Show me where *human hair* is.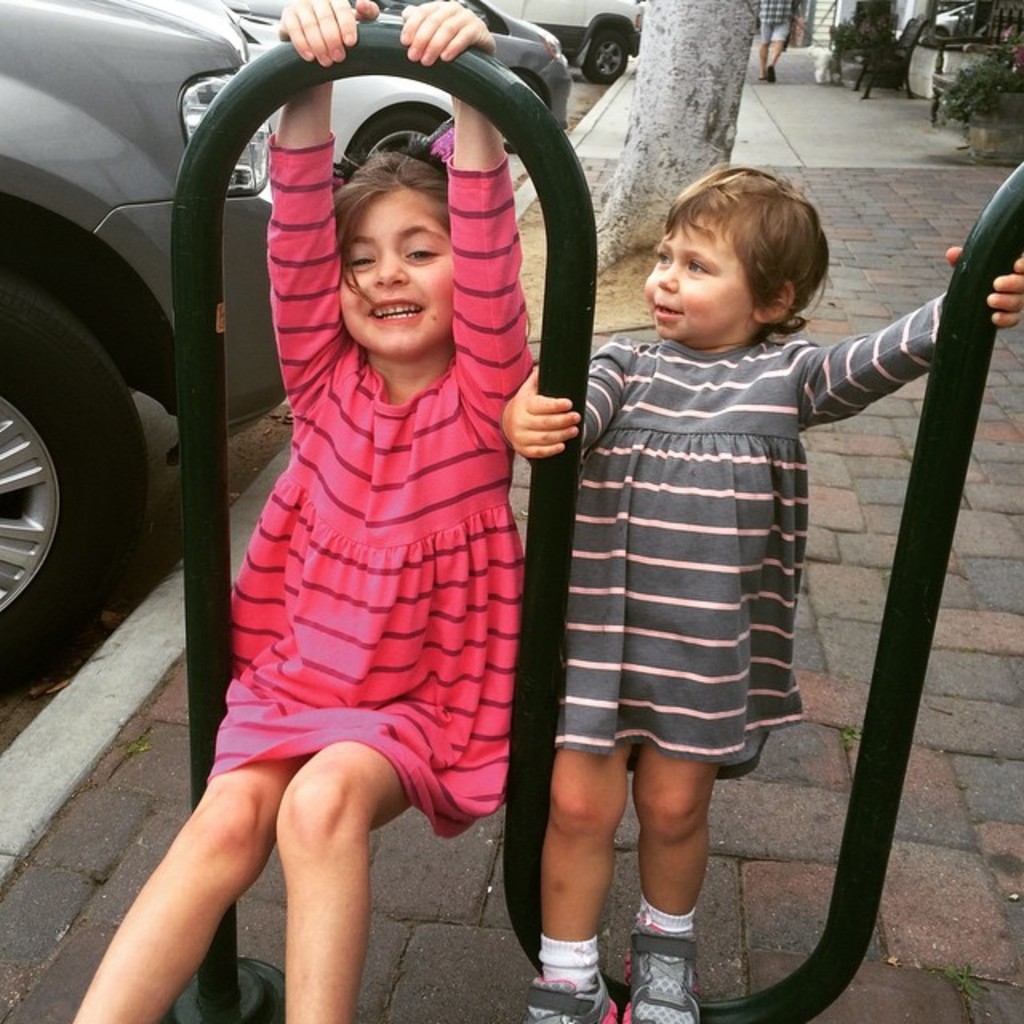
*human hair* is at {"left": 656, "top": 163, "right": 840, "bottom": 339}.
